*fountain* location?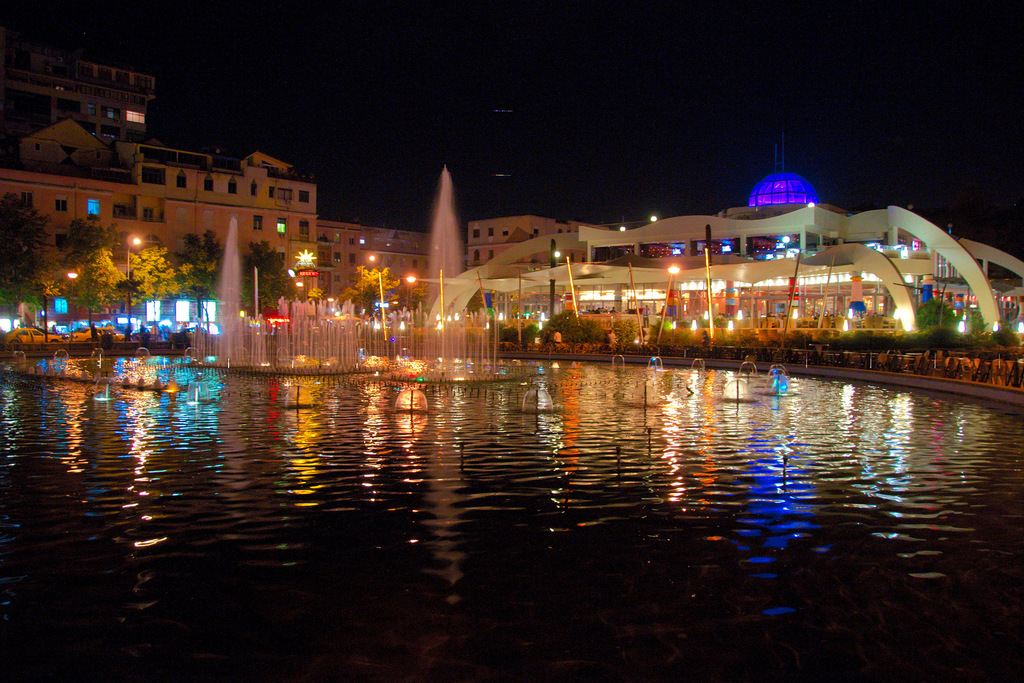
bbox=[400, 144, 493, 321]
